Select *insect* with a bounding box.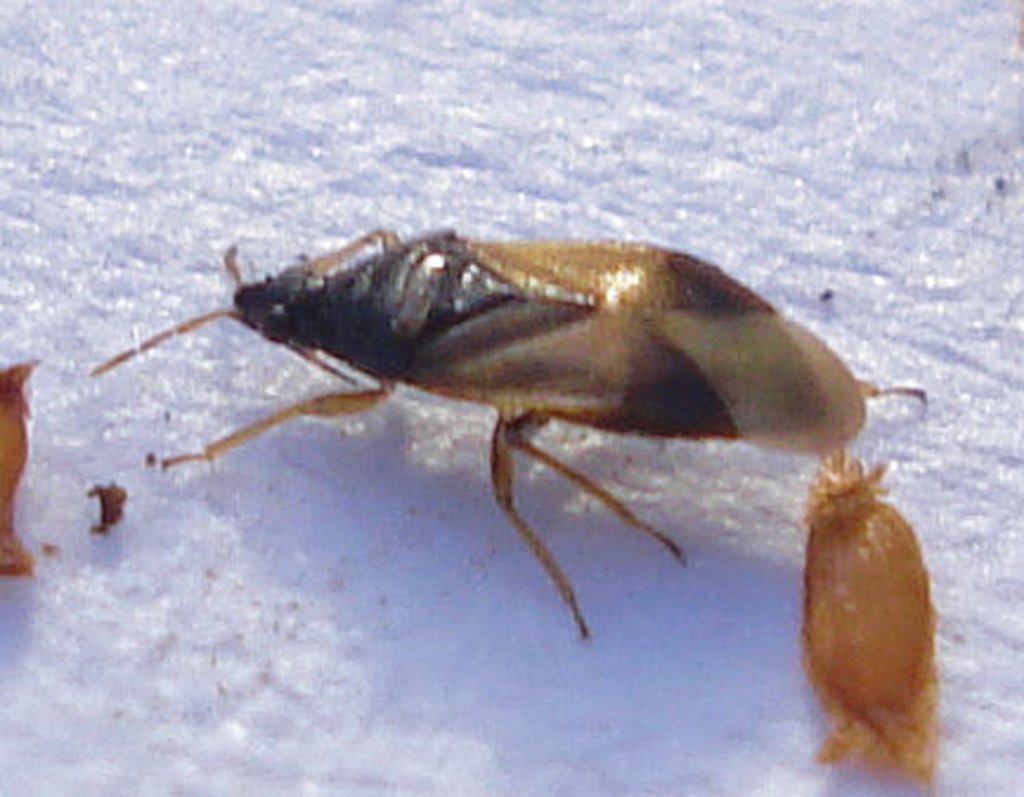
rect(88, 234, 922, 650).
